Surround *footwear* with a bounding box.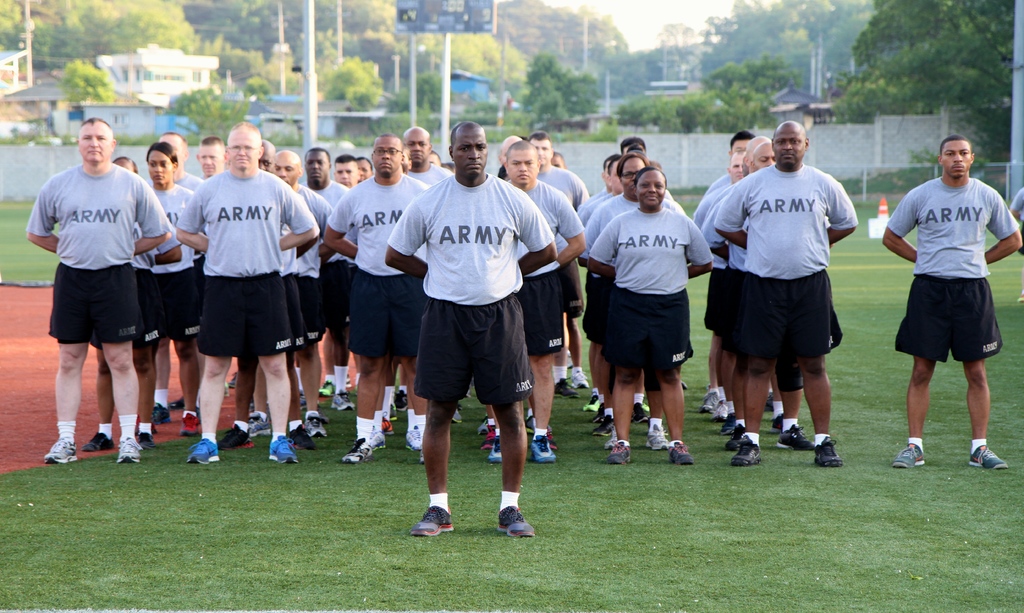
BBox(220, 426, 252, 450).
